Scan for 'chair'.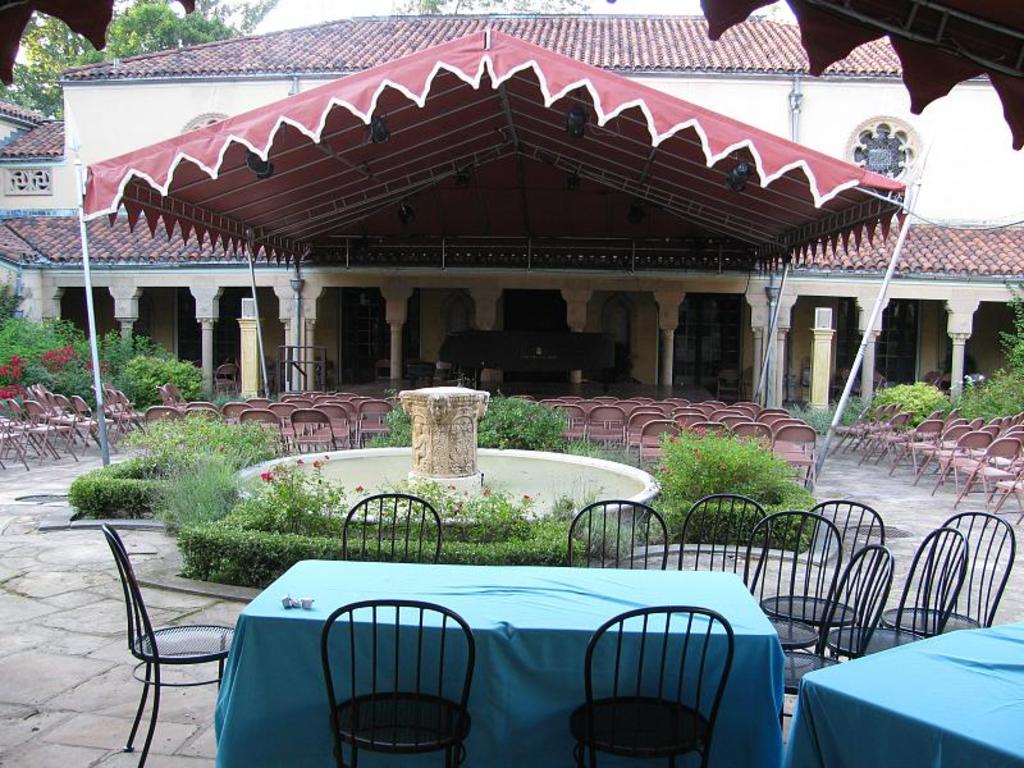
Scan result: (left=93, top=536, right=221, bottom=741).
